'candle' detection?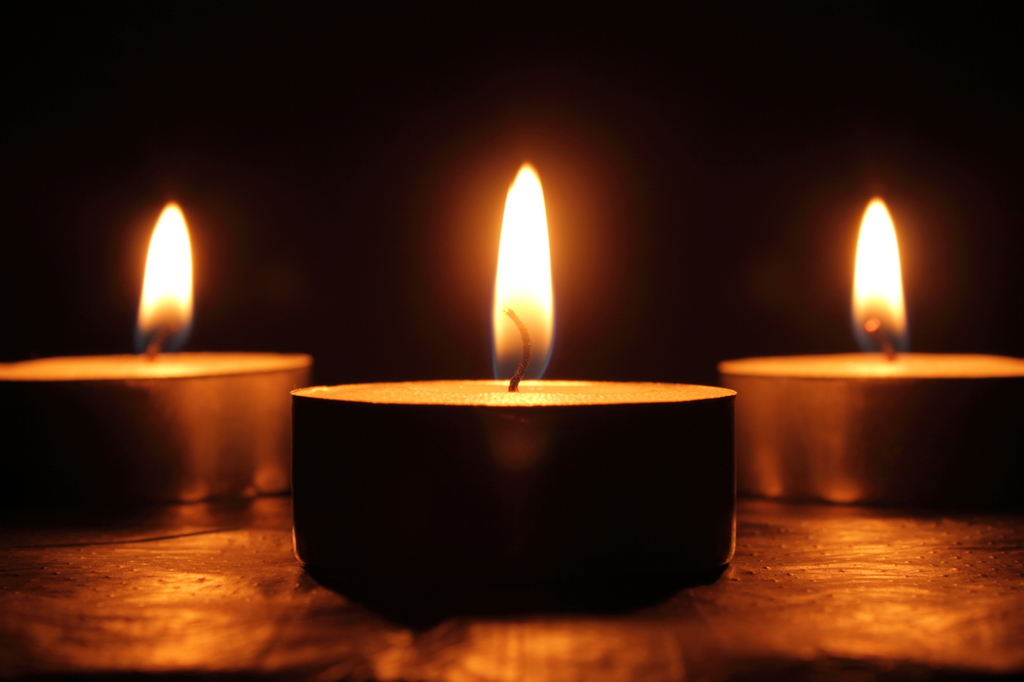
x1=718 y1=186 x2=1022 y2=516
